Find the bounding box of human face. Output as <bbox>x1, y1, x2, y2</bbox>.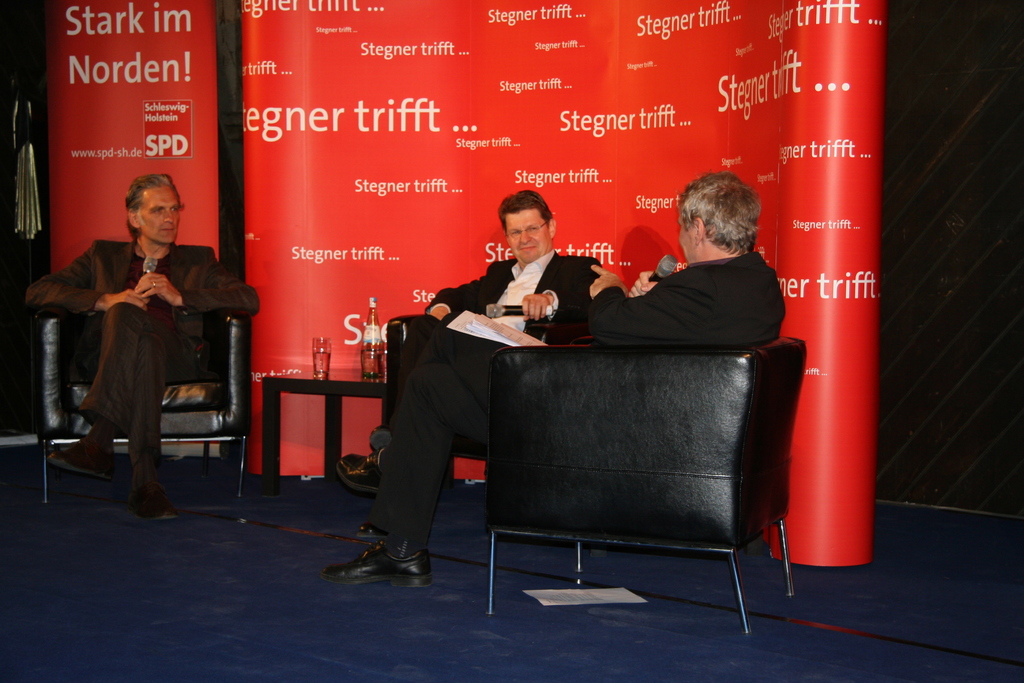
<bbox>507, 210, 548, 264</bbox>.
